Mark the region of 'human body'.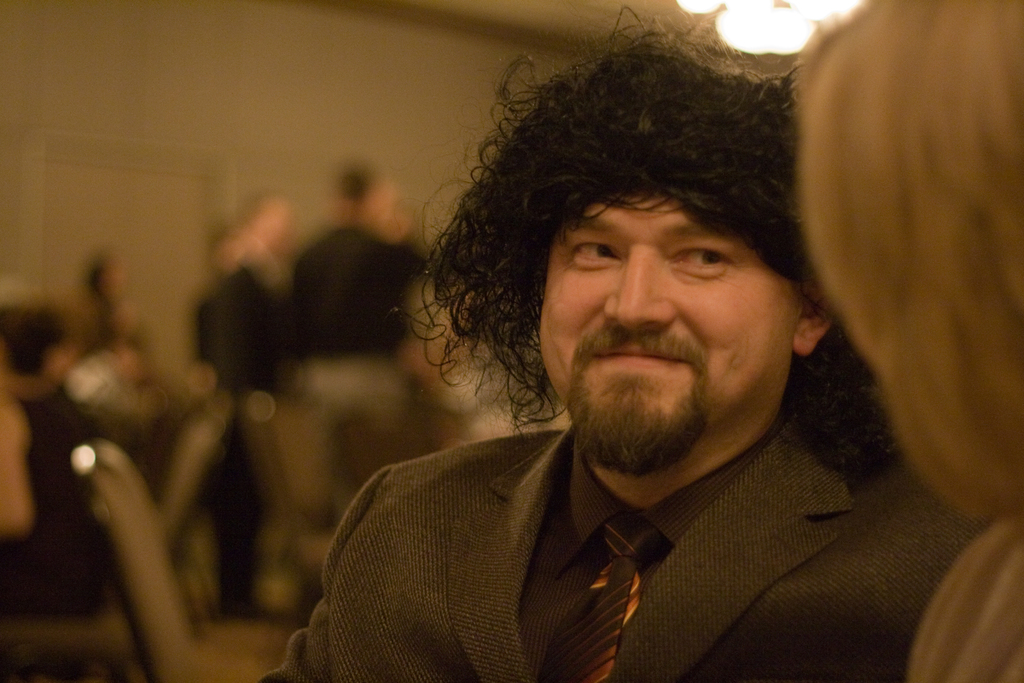
Region: bbox(255, 1, 991, 682).
